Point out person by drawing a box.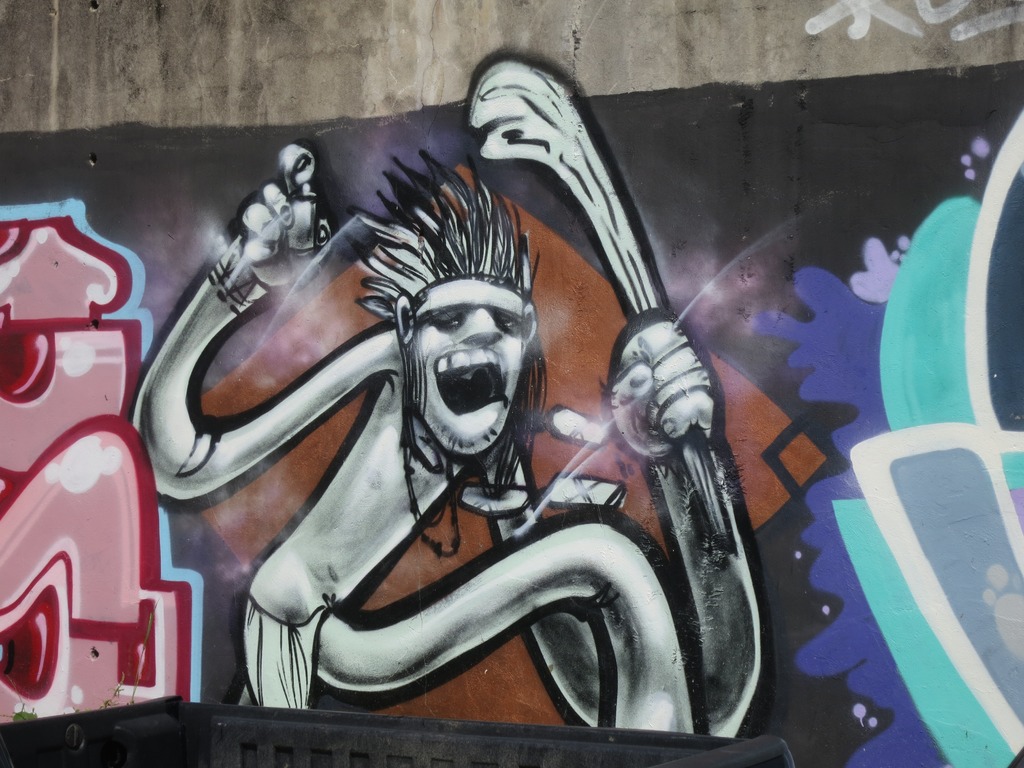
crop(128, 56, 722, 733).
